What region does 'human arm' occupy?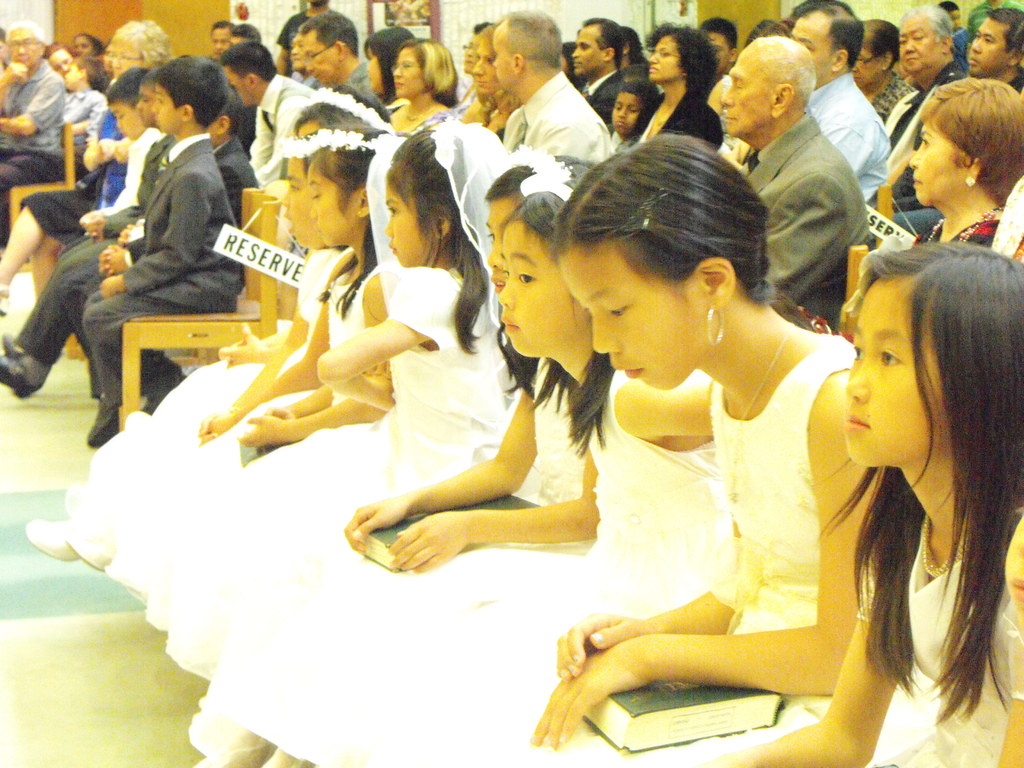
823:117:877:184.
